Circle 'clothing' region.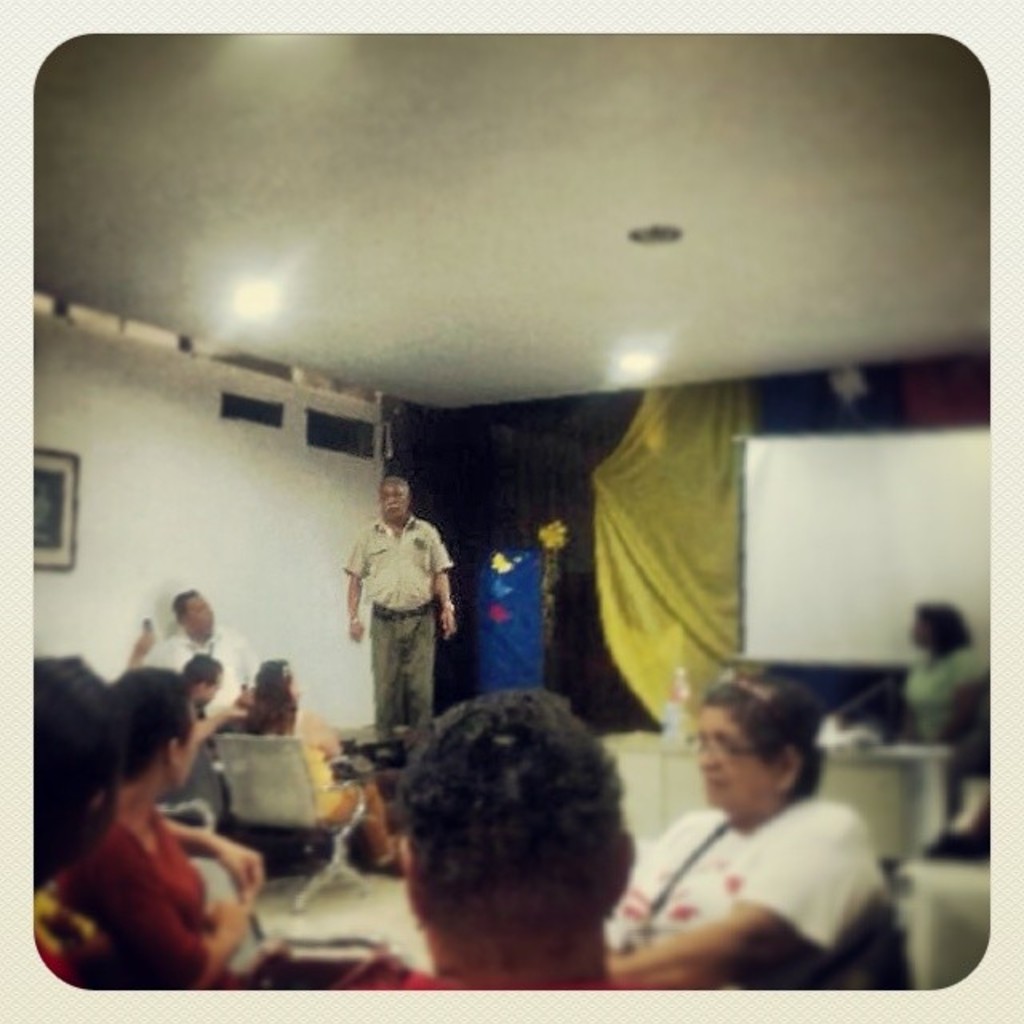
Region: x1=613, y1=789, x2=891, y2=962.
